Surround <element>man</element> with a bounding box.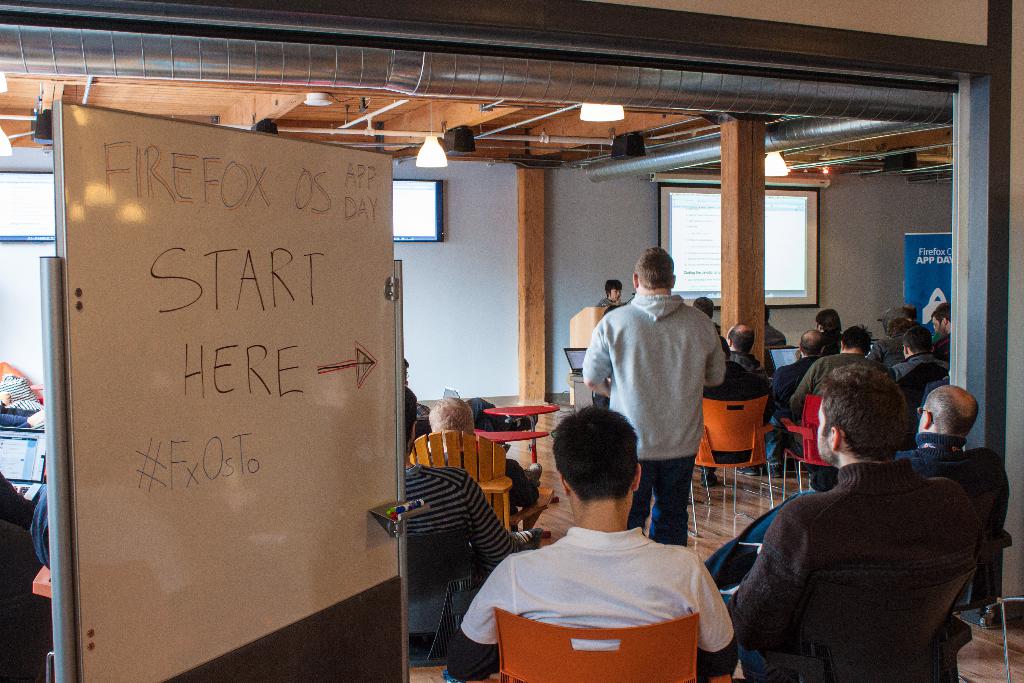
bbox=[401, 383, 539, 682].
